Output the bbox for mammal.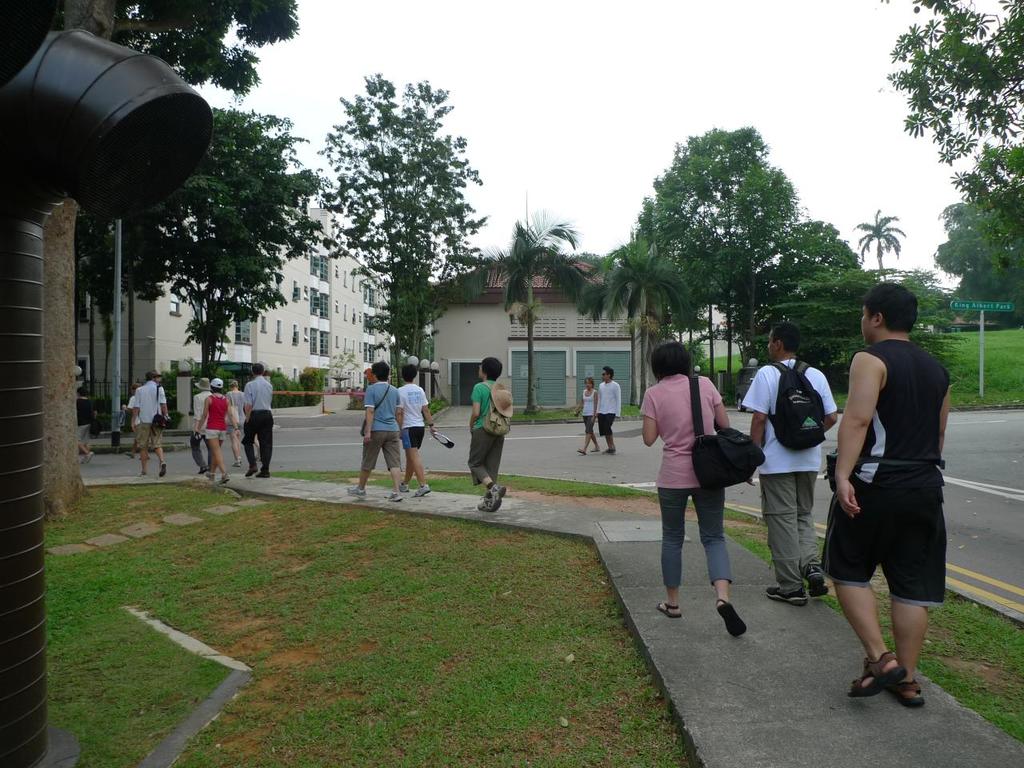
<bbox>596, 366, 624, 452</bbox>.
